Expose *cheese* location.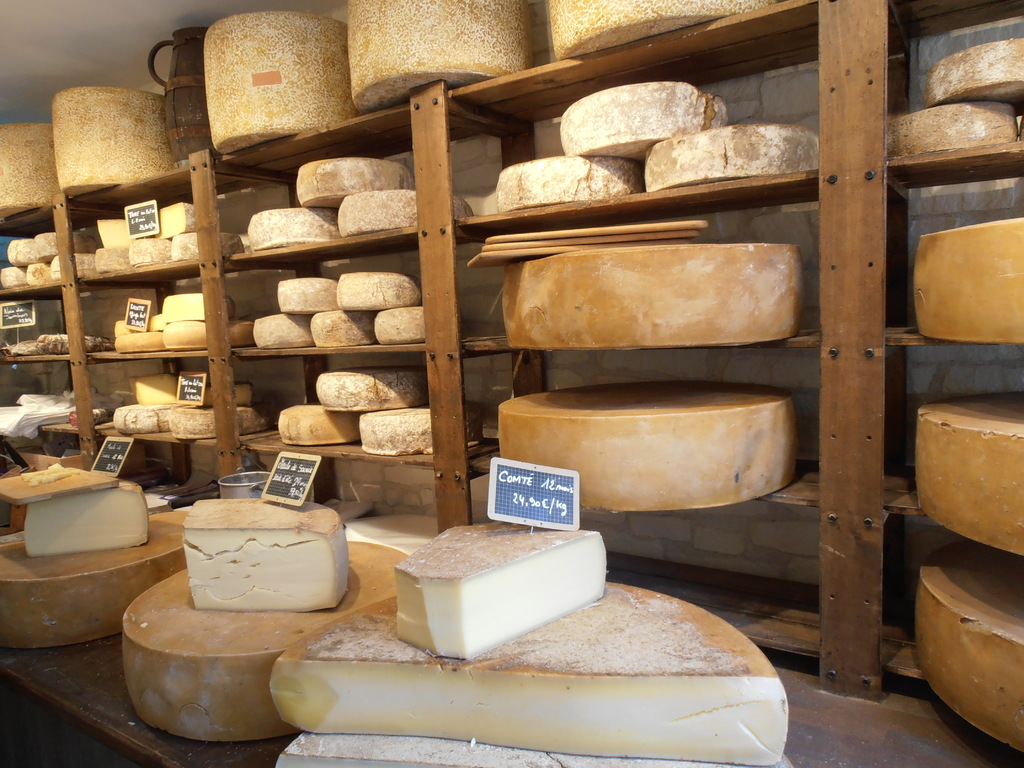
Exposed at pyautogui.locateOnScreen(545, 0, 777, 58).
